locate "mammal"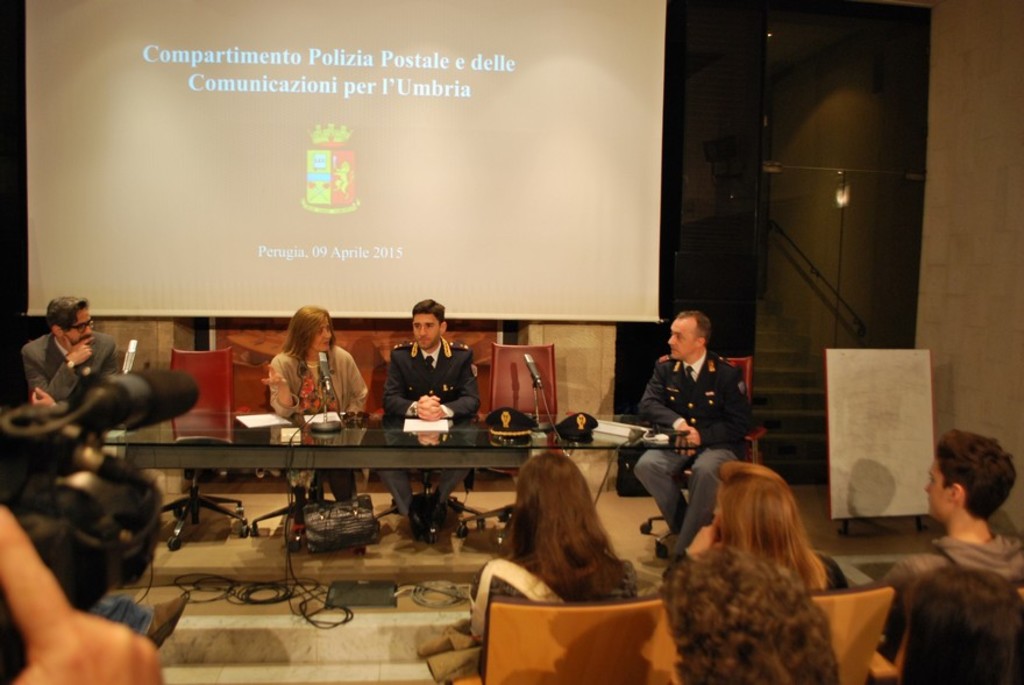
<box>477,457,637,615</box>
